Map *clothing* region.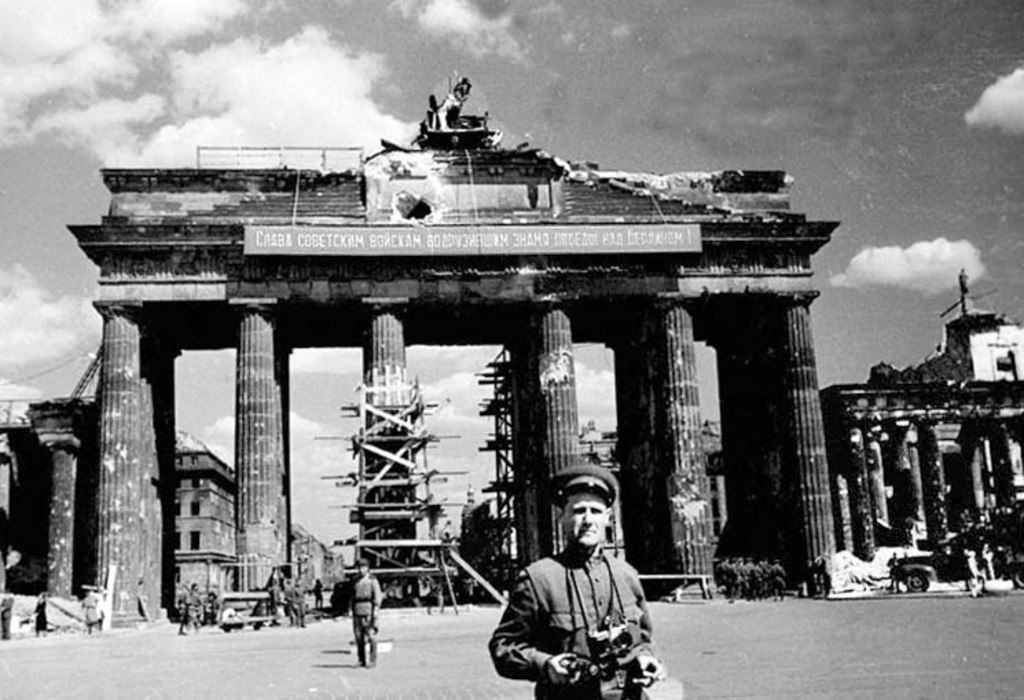
Mapped to locate(176, 586, 192, 624).
